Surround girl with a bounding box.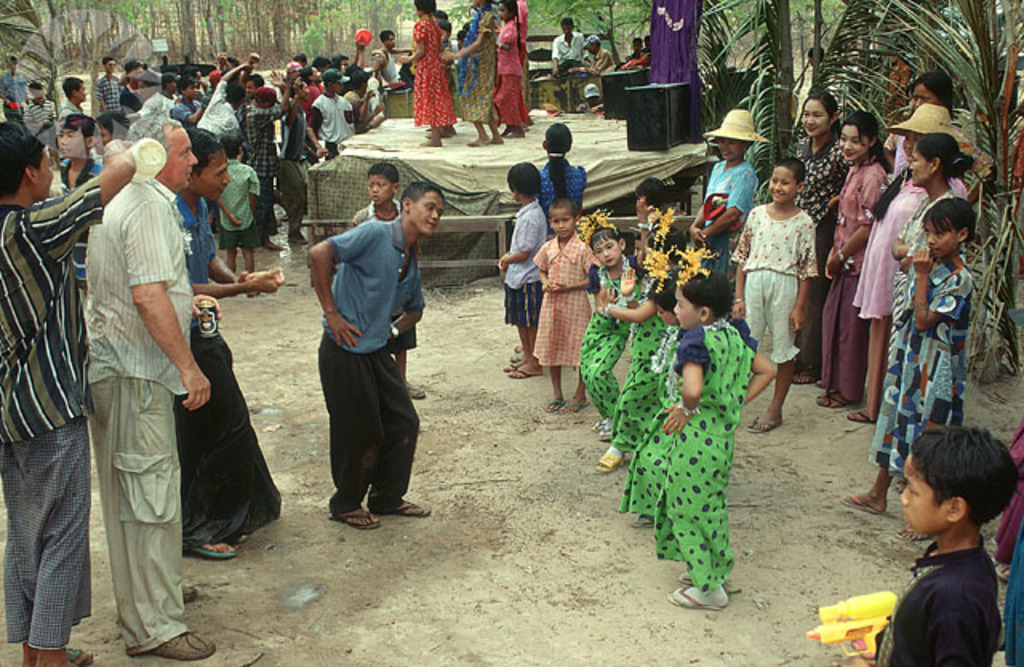
bbox=[845, 197, 976, 542].
